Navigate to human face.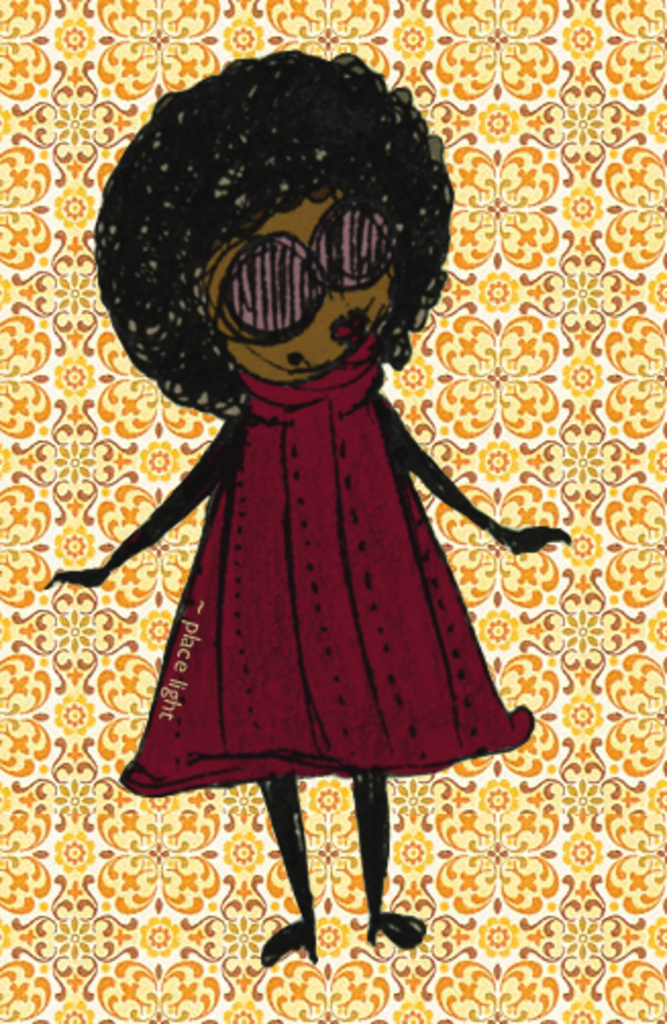
Navigation target: [182, 233, 408, 388].
